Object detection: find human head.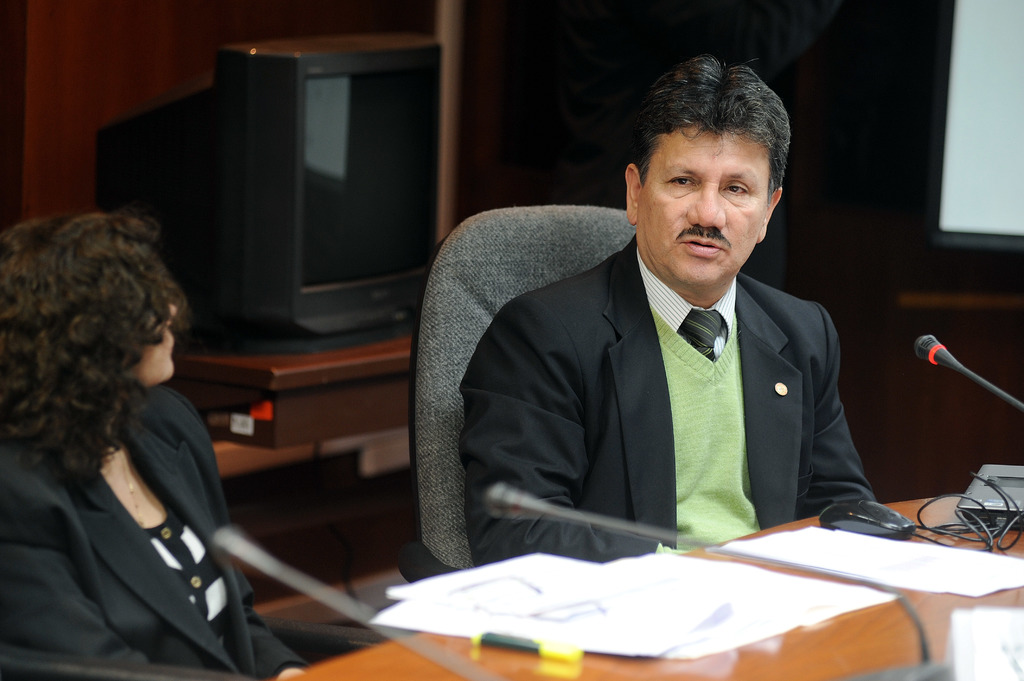
bbox=(0, 213, 191, 394).
